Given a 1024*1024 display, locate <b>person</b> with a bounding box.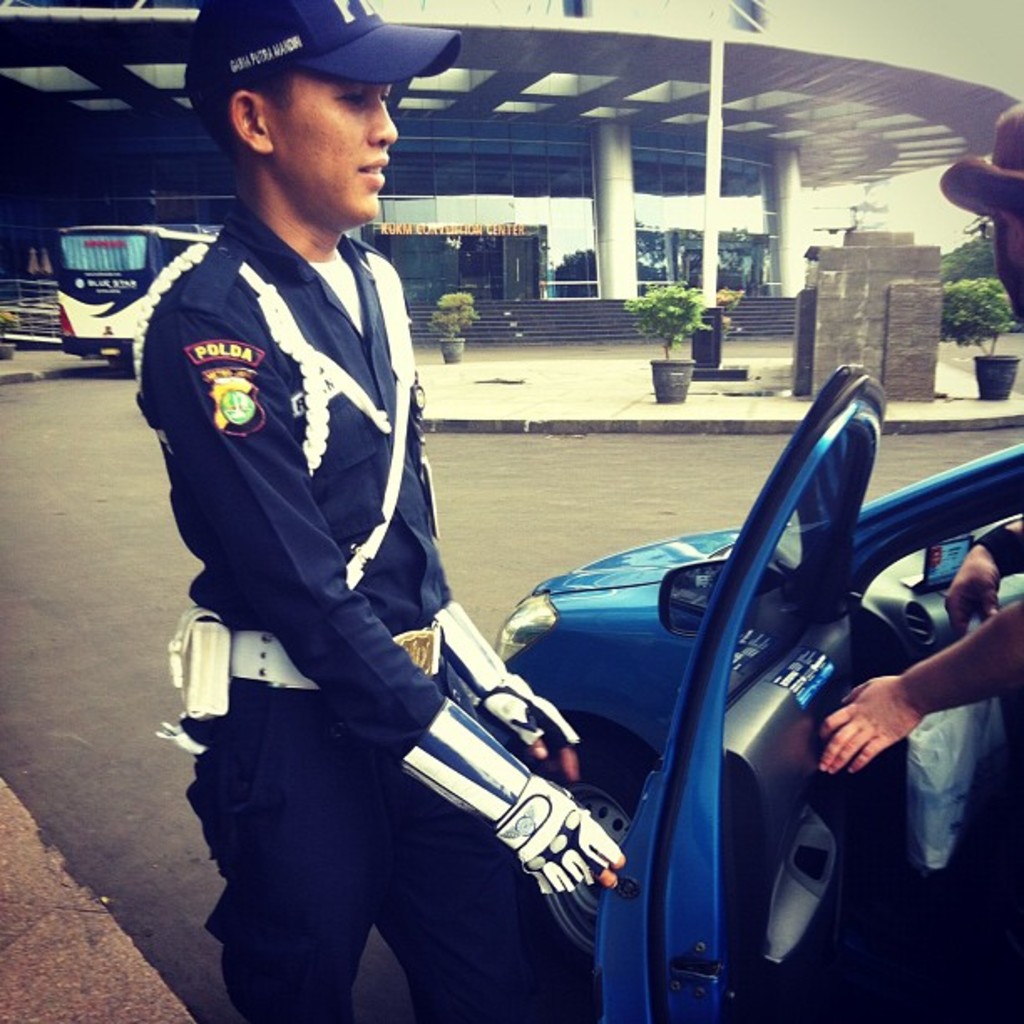
Located: l=808, t=107, r=1022, b=922.
